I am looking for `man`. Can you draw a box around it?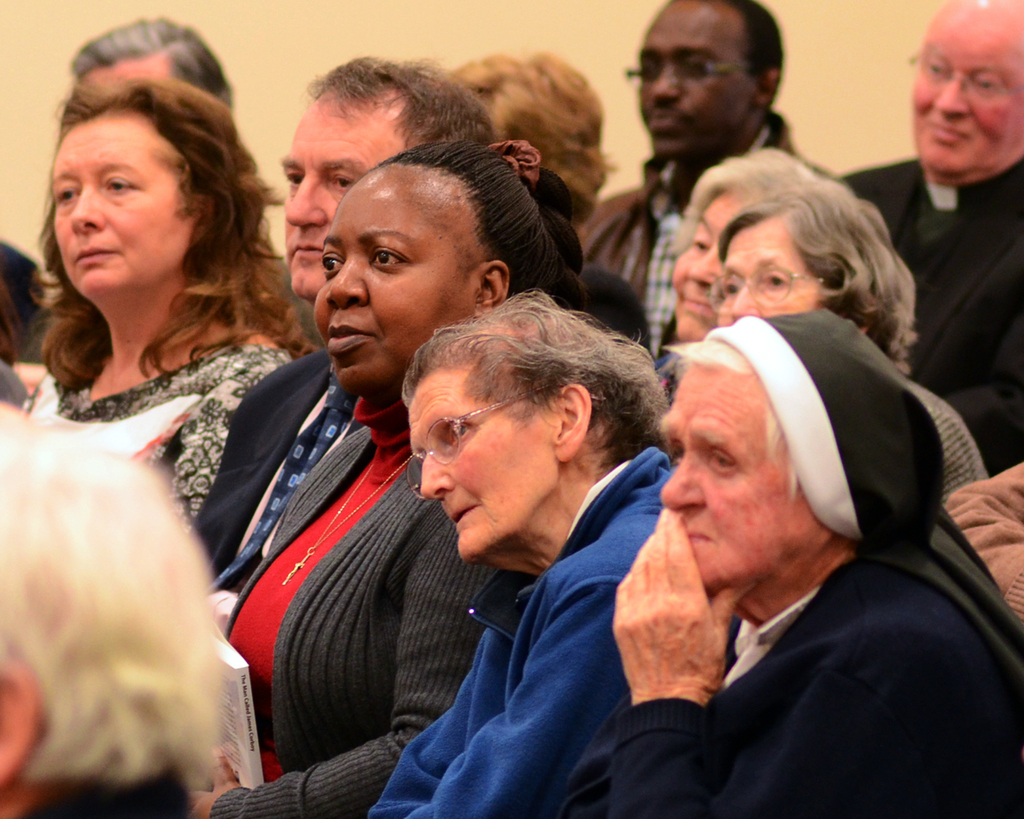
Sure, the bounding box is 840/0/1023/470.
